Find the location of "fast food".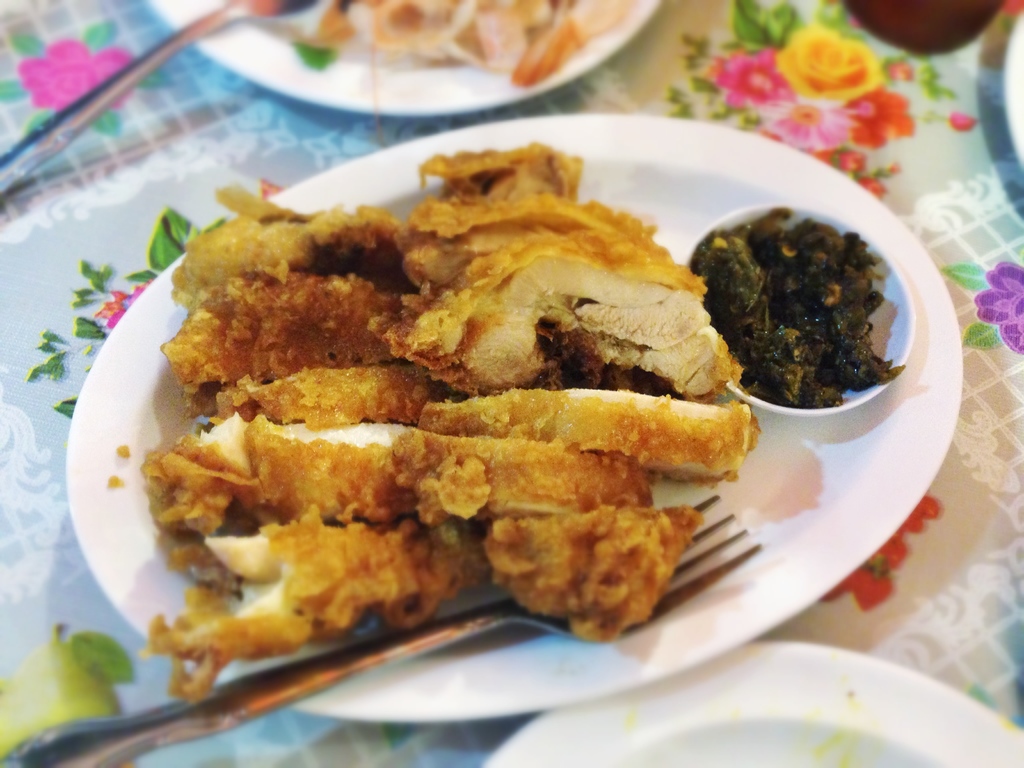
Location: Rect(108, 157, 781, 644).
